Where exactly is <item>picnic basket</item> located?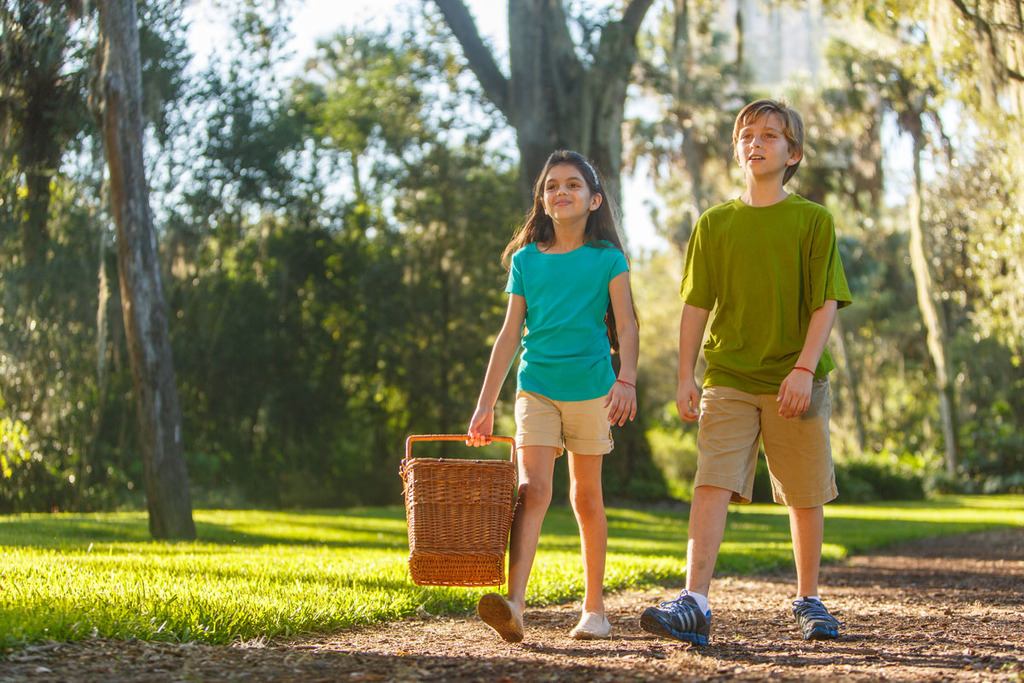
Its bounding box is x1=395, y1=433, x2=515, y2=587.
